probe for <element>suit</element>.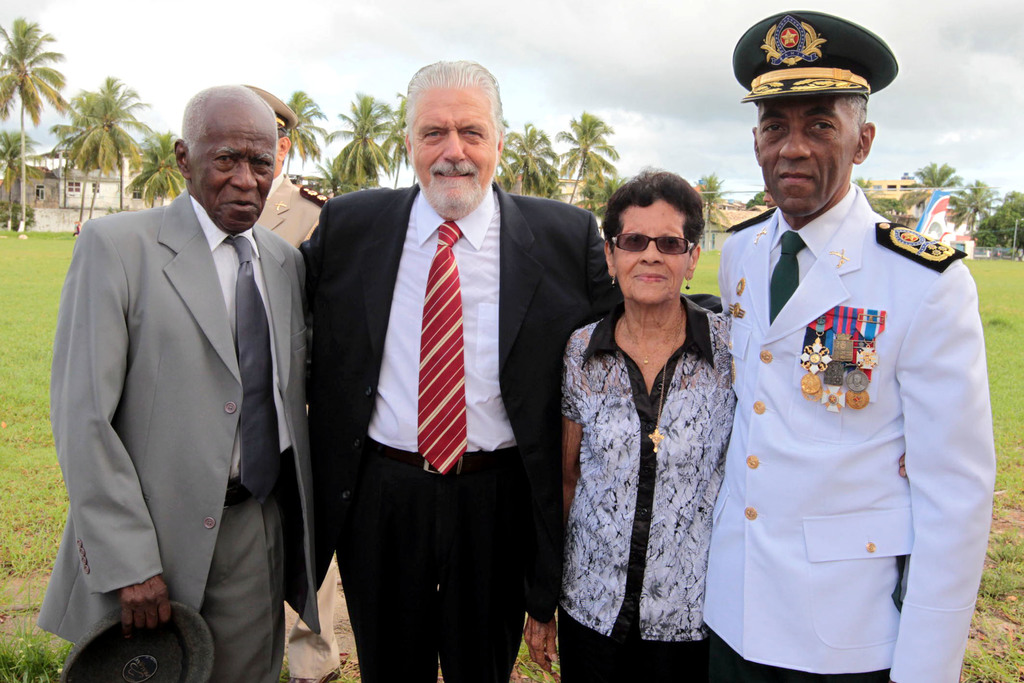
Probe result: <bbox>298, 63, 585, 682</bbox>.
